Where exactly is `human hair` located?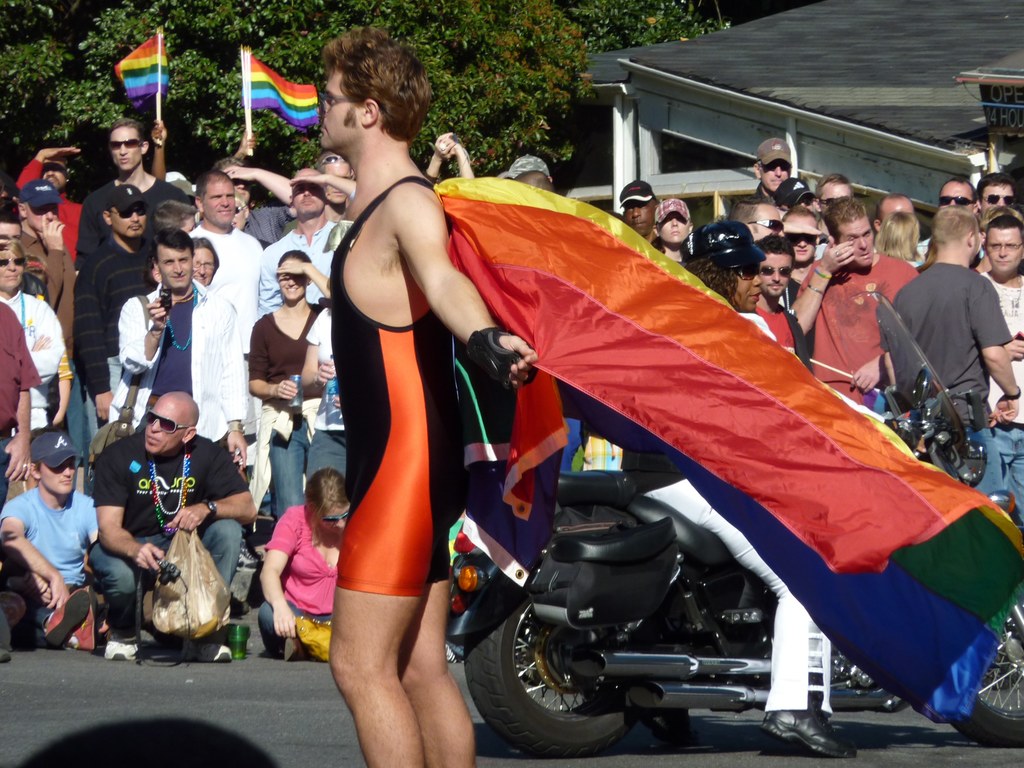
Its bounding box is box=[973, 173, 1022, 212].
